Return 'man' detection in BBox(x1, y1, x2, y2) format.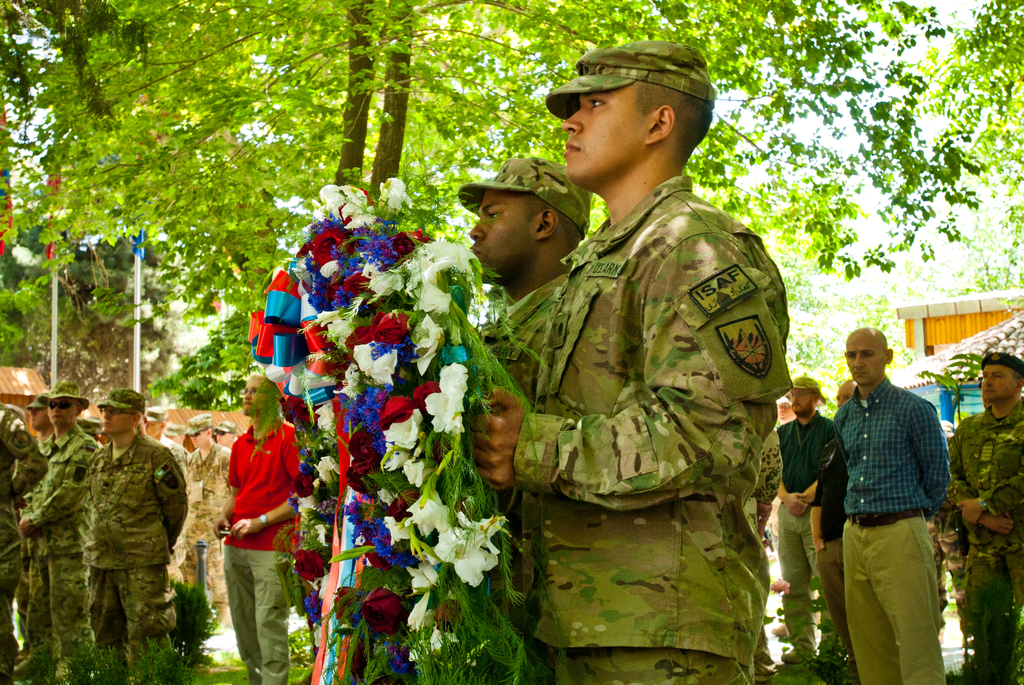
BBox(213, 418, 243, 449).
